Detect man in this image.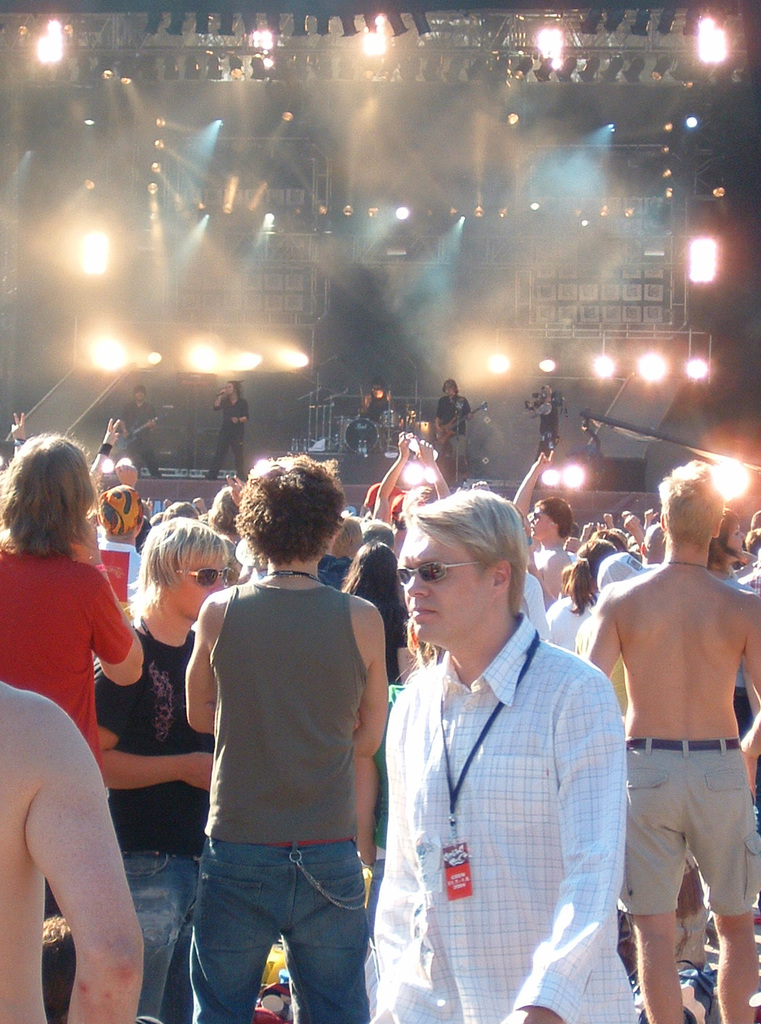
Detection: [left=205, top=378, right=249, bottom=483].
